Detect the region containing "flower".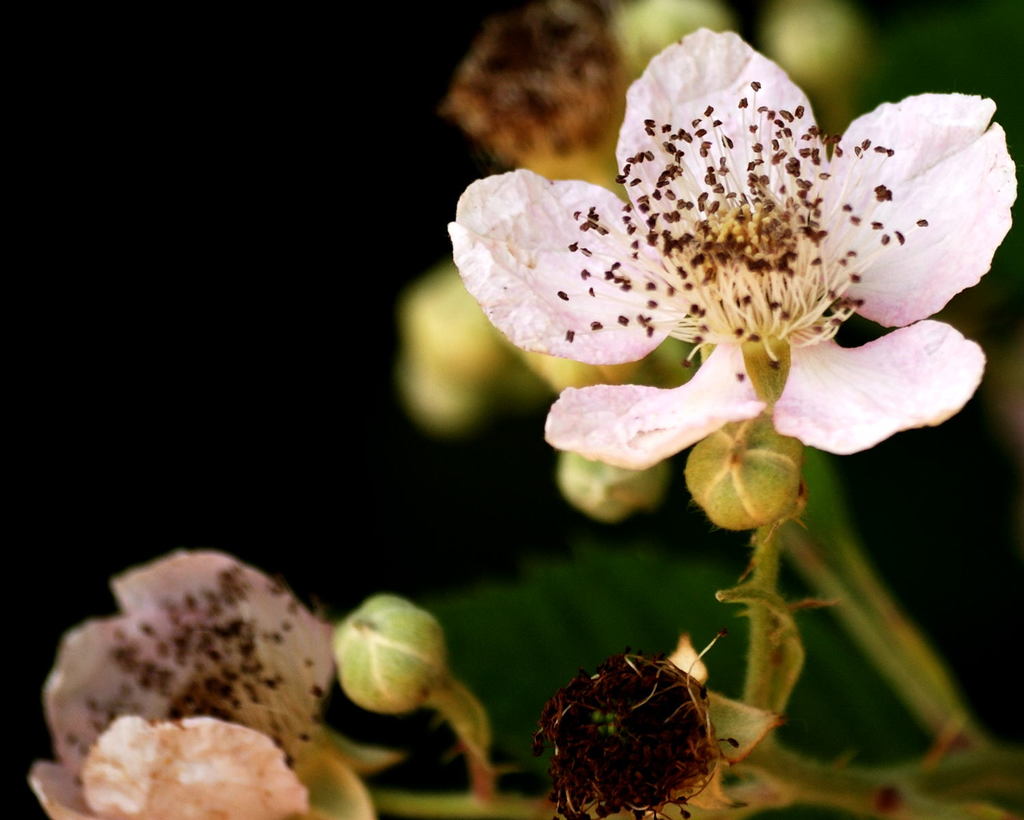
bbox=[458, 26, 1006, 517].
